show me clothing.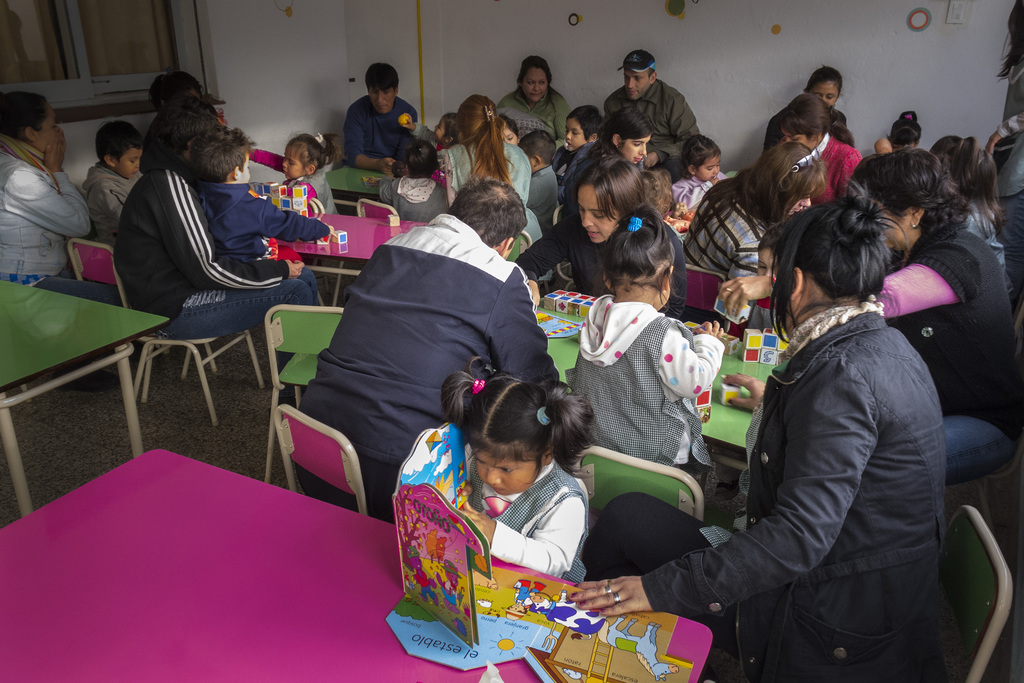
clothing is here: [344, 95, 419, 171].
